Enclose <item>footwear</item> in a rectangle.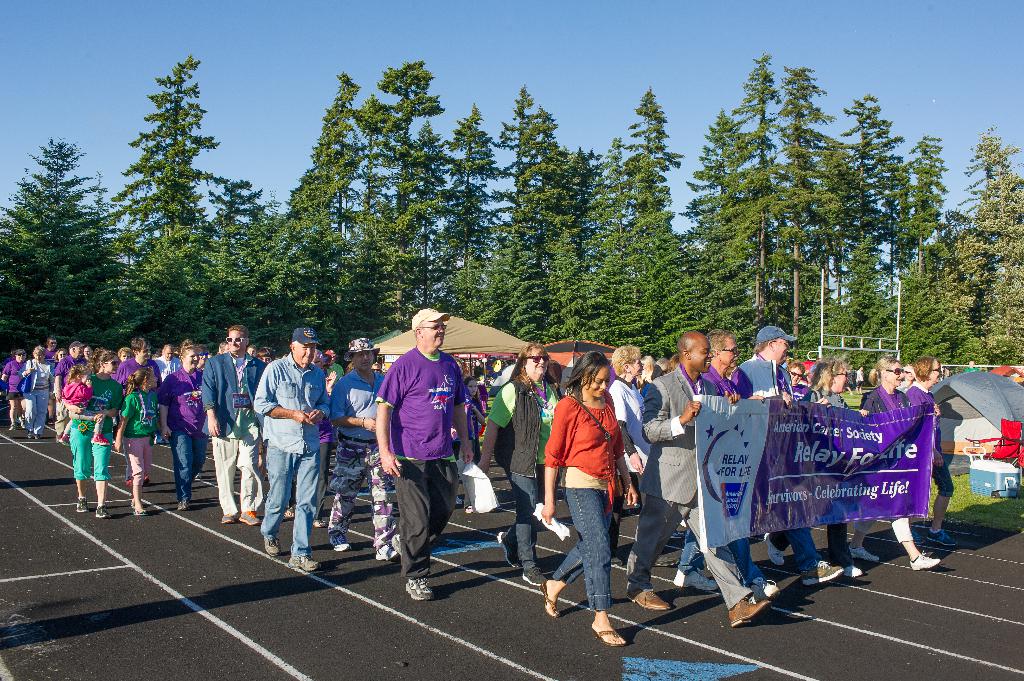
<region>404, 571, 432, 598</region>.
